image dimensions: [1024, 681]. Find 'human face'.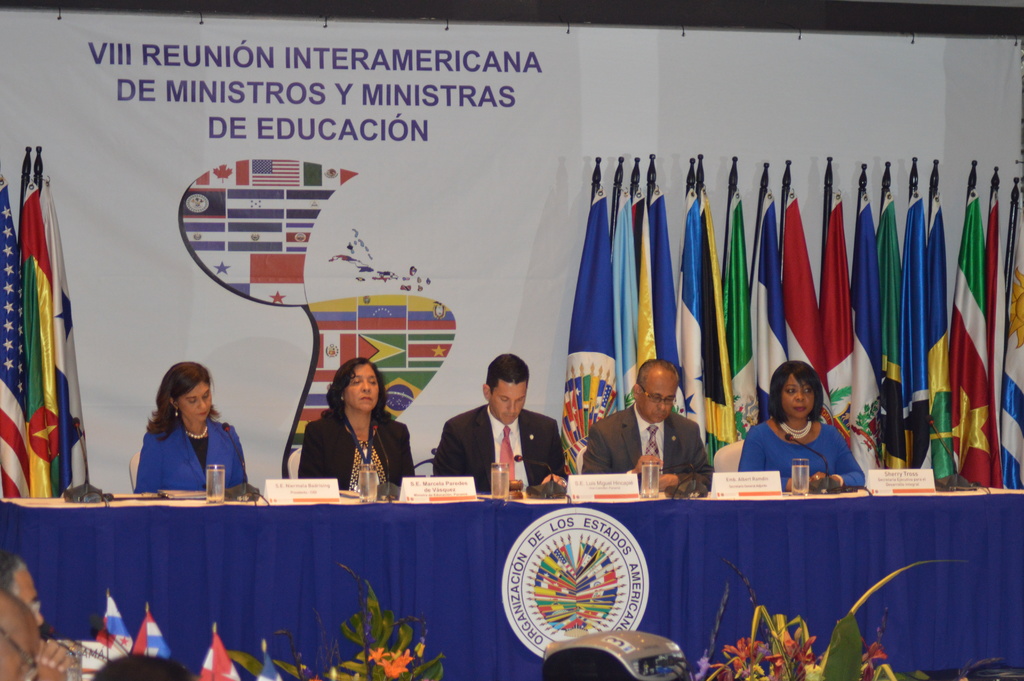
[x1=340, y1=361, x2=380, y2=413].
